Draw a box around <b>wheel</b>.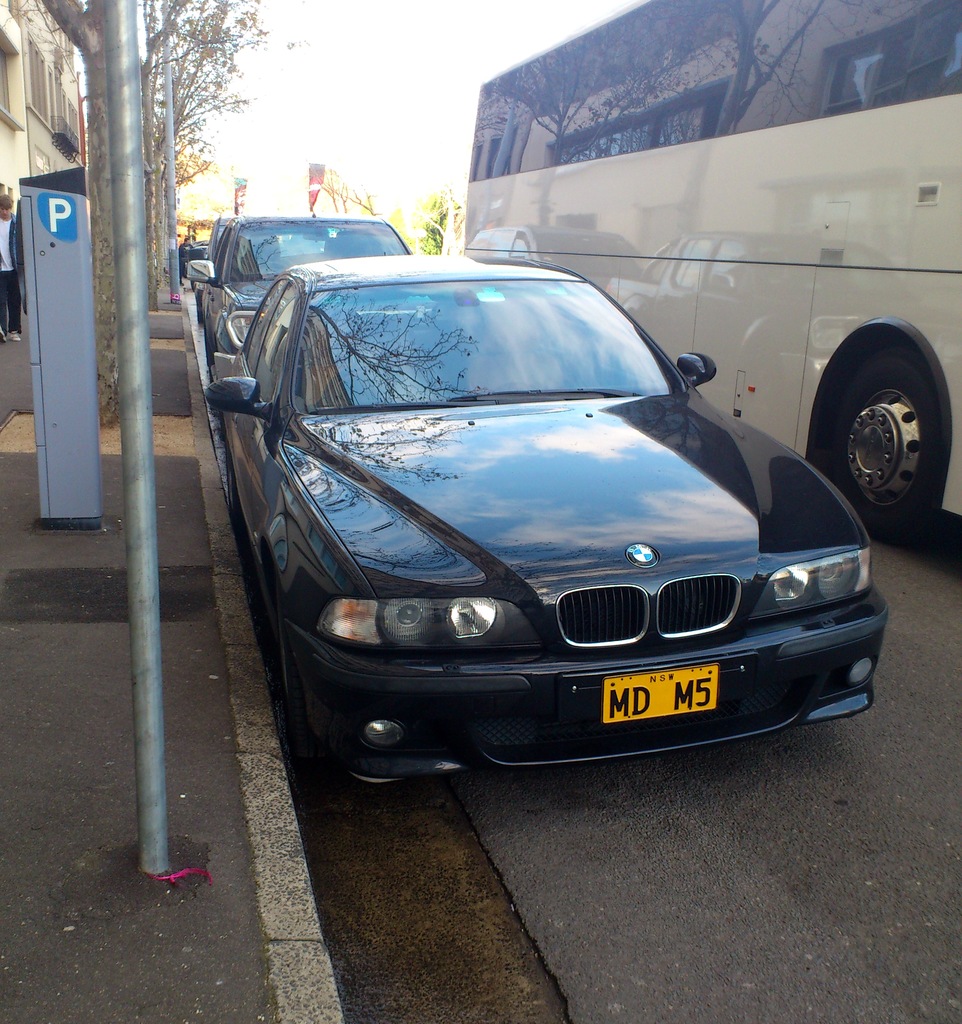
pyautogui.locateOnScreen(818, 321, 947, 523).
